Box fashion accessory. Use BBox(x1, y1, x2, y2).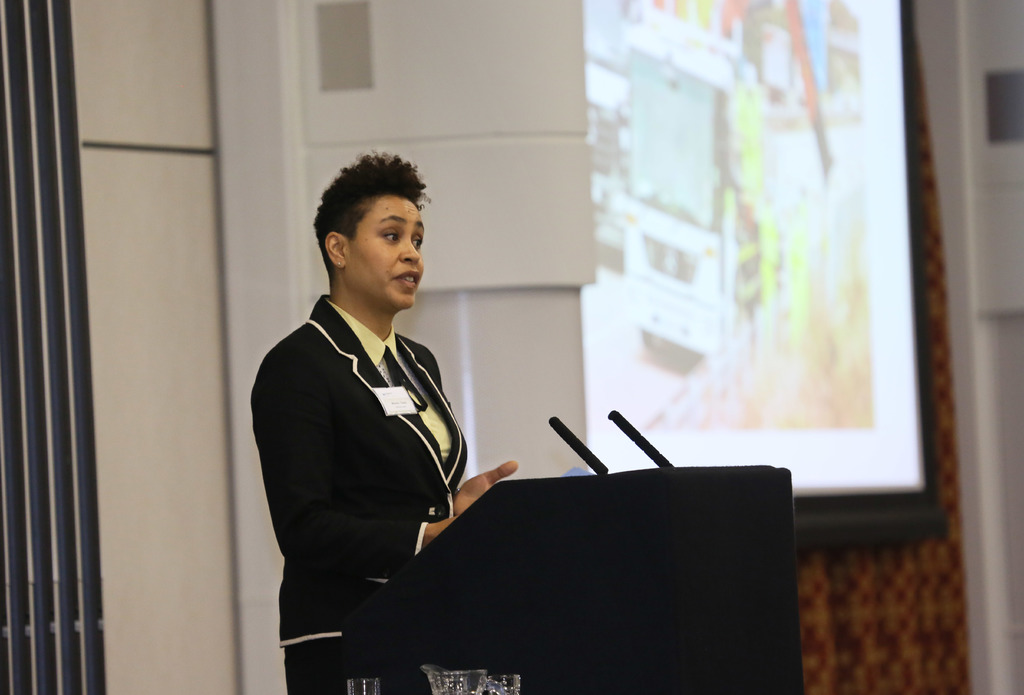
BBox(383, 343, 427, 413).
